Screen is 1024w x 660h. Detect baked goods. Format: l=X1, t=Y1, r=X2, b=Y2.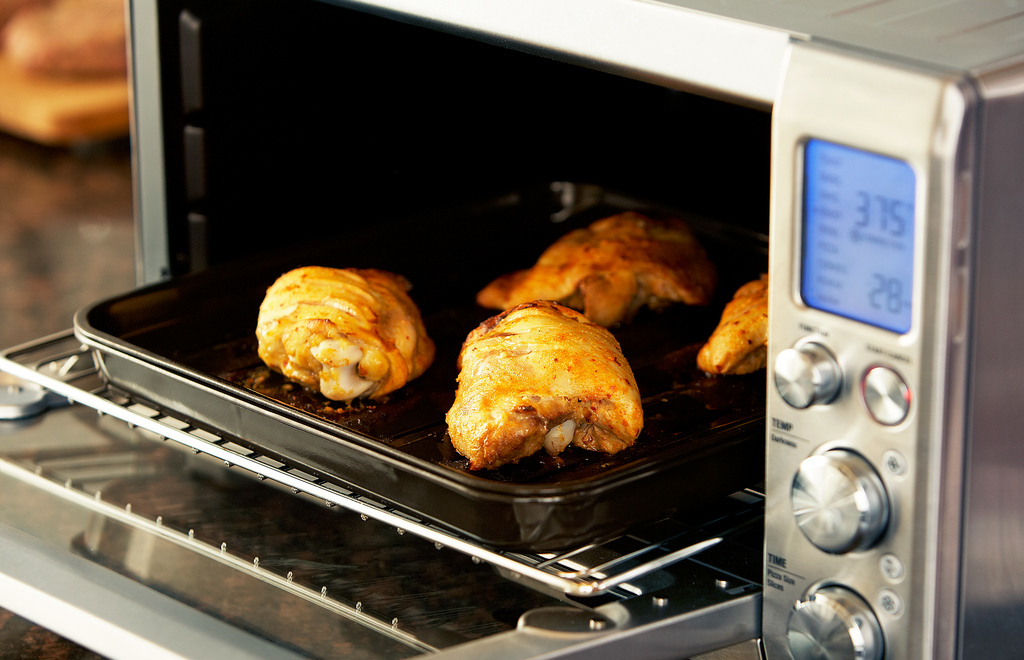
l=692, t=272, r=771, b=376.
